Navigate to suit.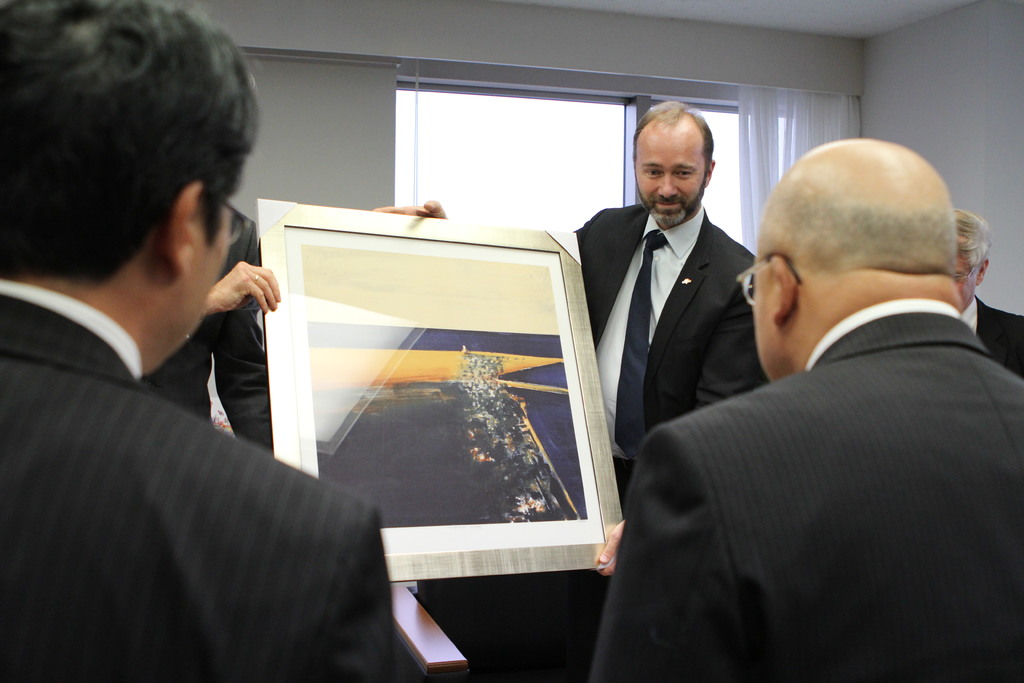
Navigation target: (957, 291, 1023, 383).
